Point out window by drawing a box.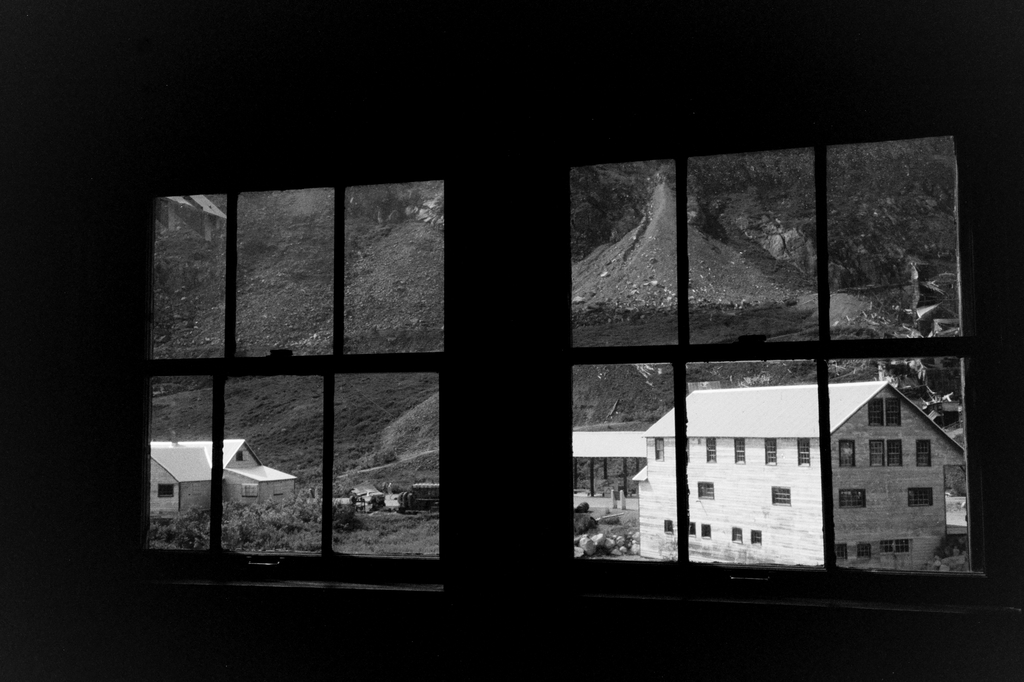
region(869, 435, 883, 473).
